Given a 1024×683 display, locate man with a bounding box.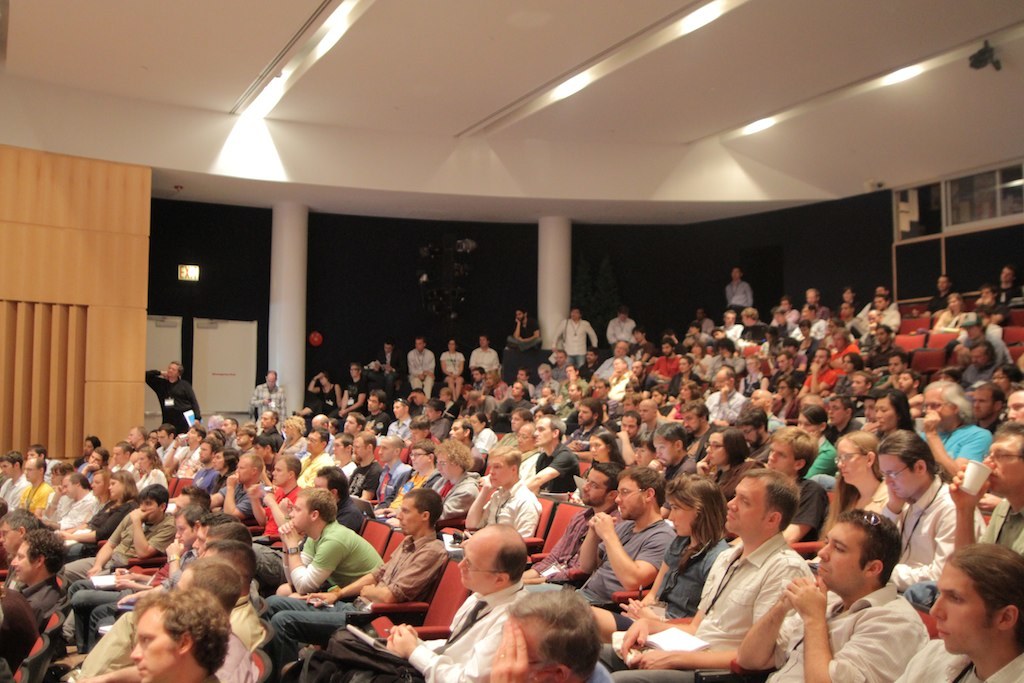
Located: x1=201, y1=446, x2=275, y2=523.
